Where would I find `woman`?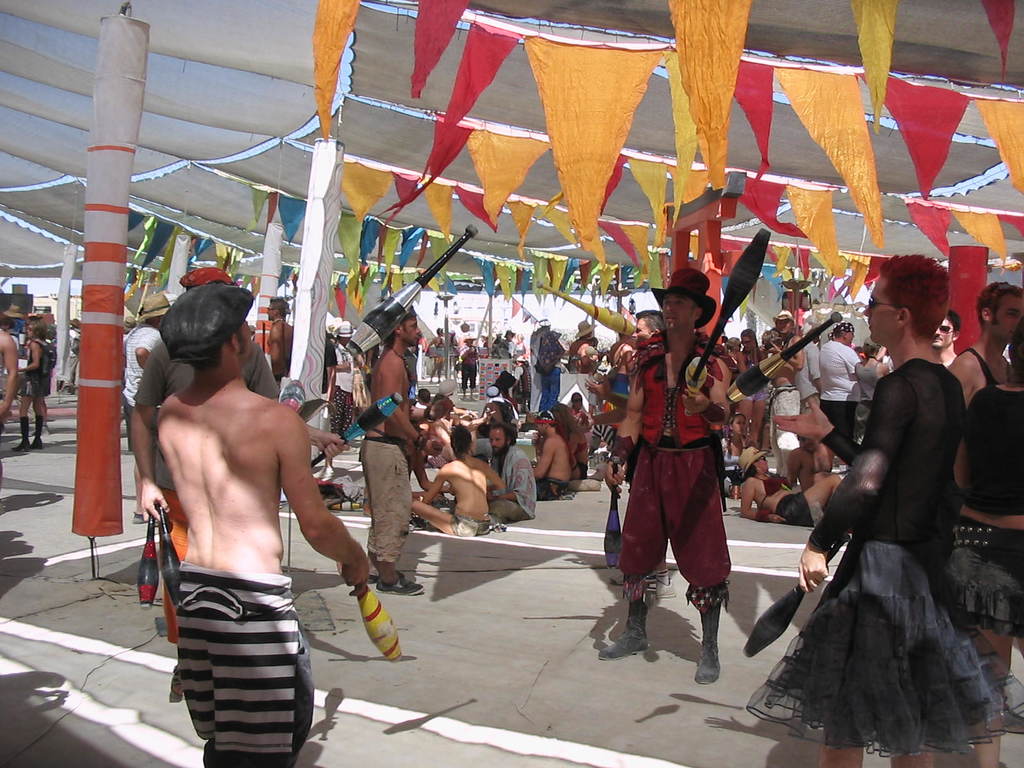
At (11, 320, 52, 451).
